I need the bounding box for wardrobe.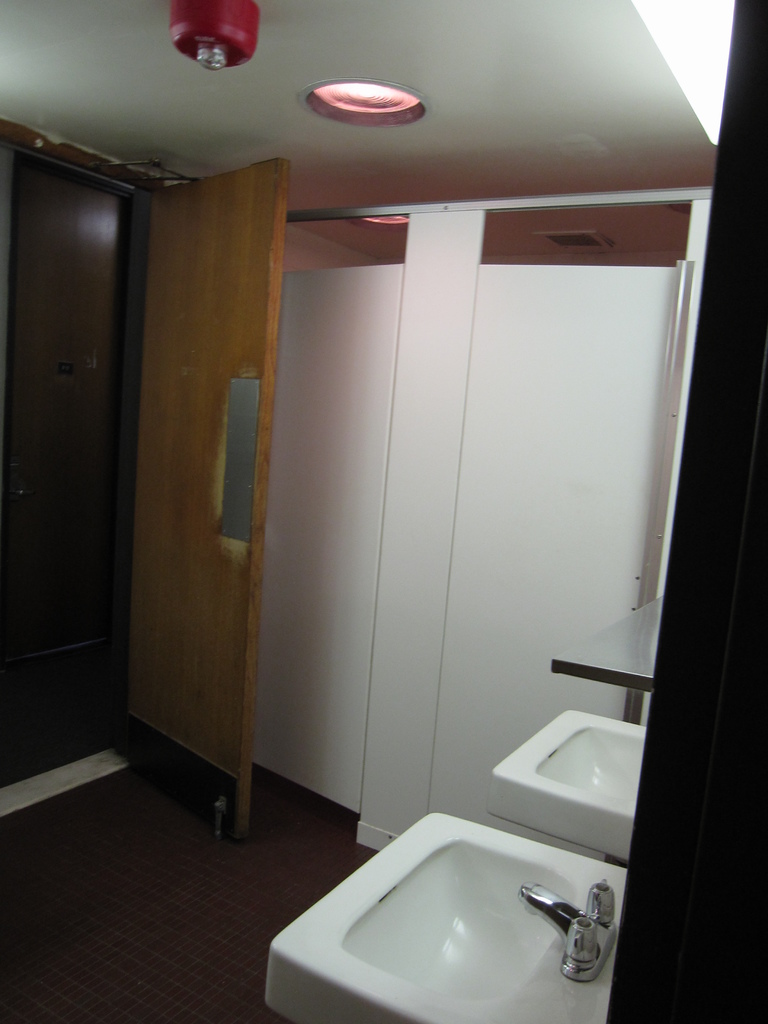
Here it is: BBox(328, 181, 728, 883).
